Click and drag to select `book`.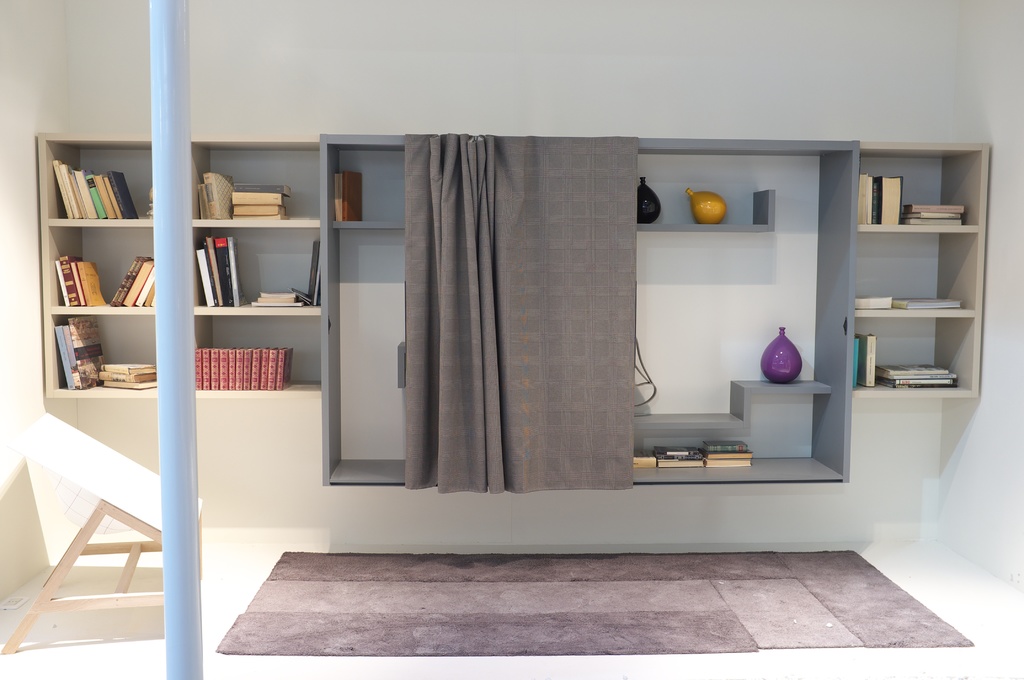
Selection: BBox(279, 351, 291, 392).
